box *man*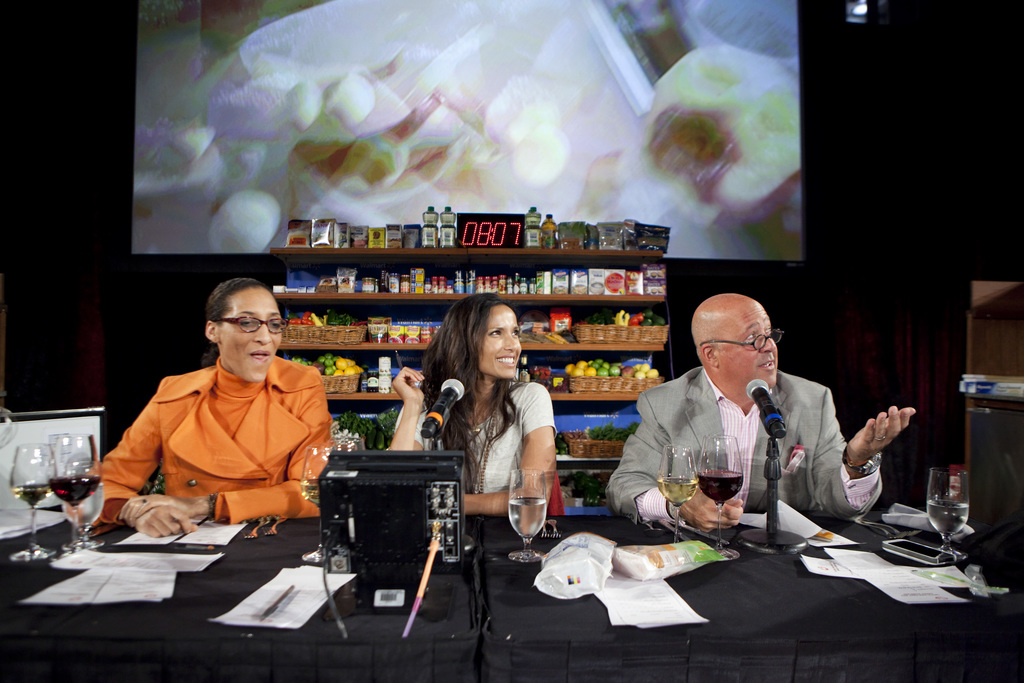
625/290/898/561
